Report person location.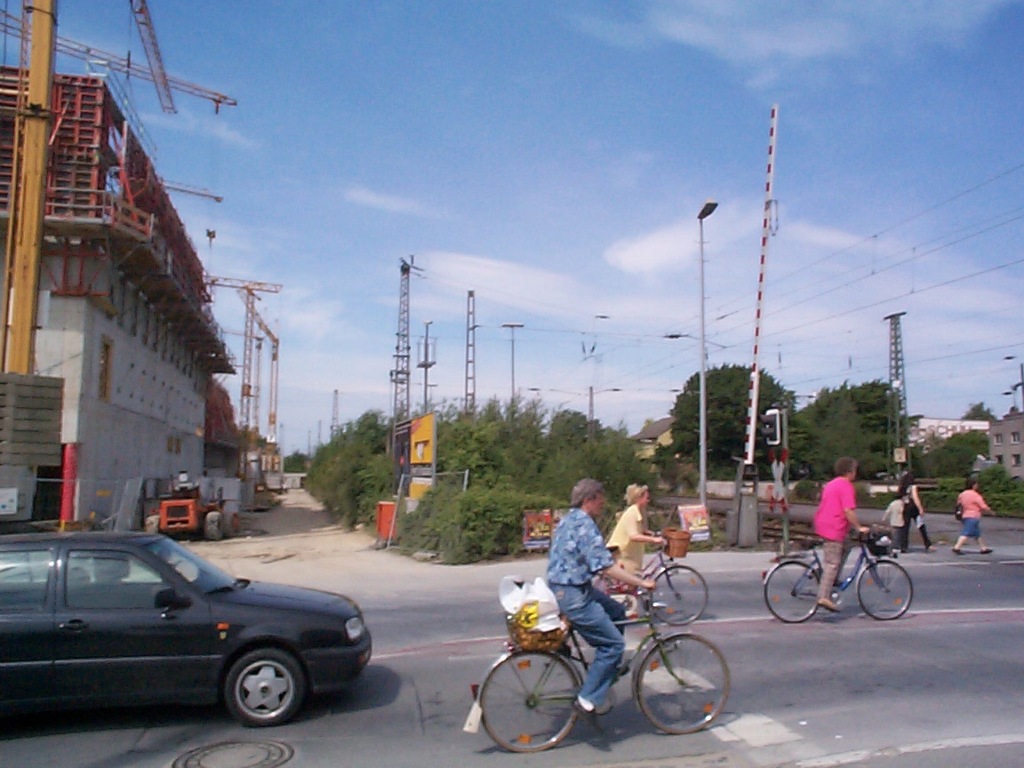
Report: (x1=880, y1=497, x2=901, y2=558).
